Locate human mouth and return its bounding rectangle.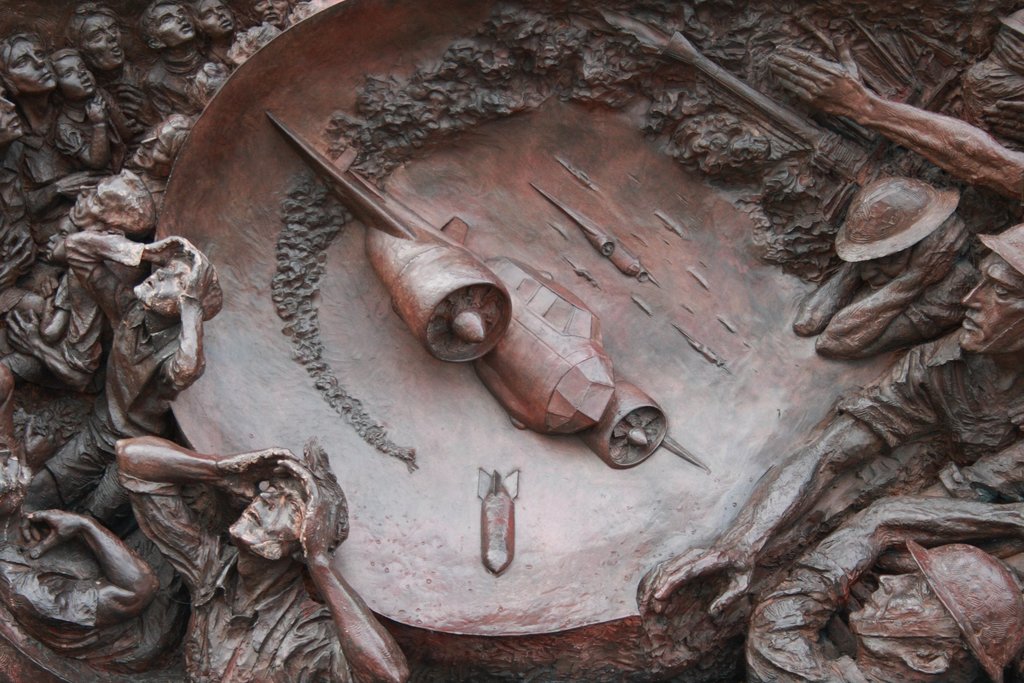
[x1=109, y1=47, x2=122, y2=55].
